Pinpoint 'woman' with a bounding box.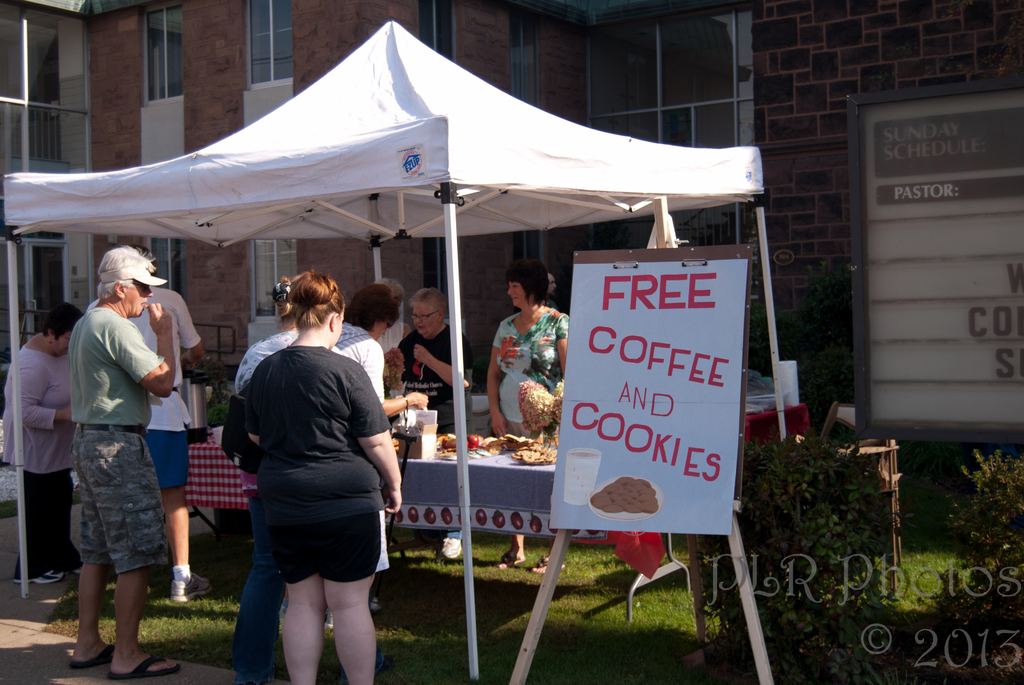
left=481, top=253, right=570, bottom=581.
